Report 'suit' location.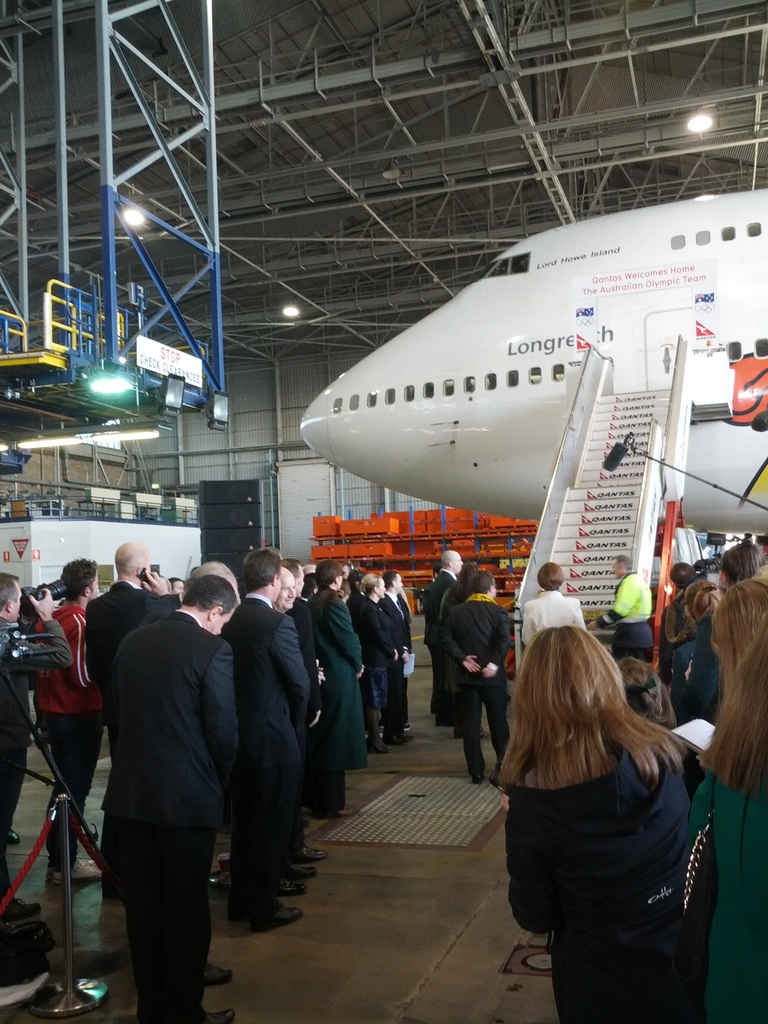
Report: (93, 559, 248, 1010).
